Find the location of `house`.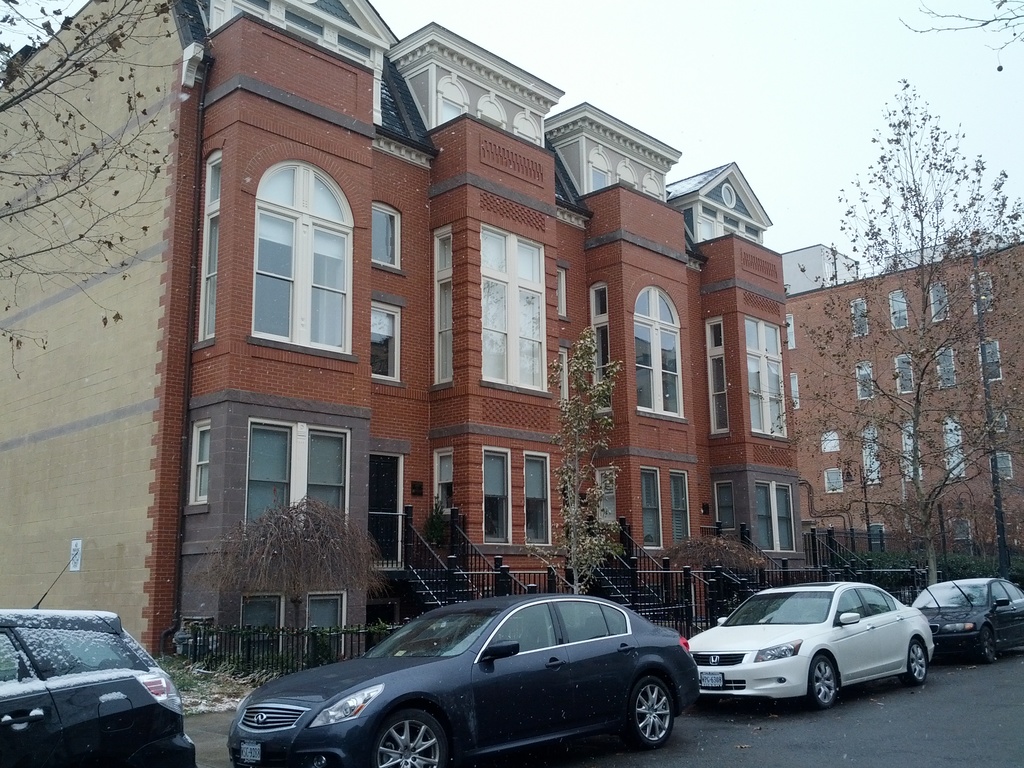
Location: [787,243,1023,573].
